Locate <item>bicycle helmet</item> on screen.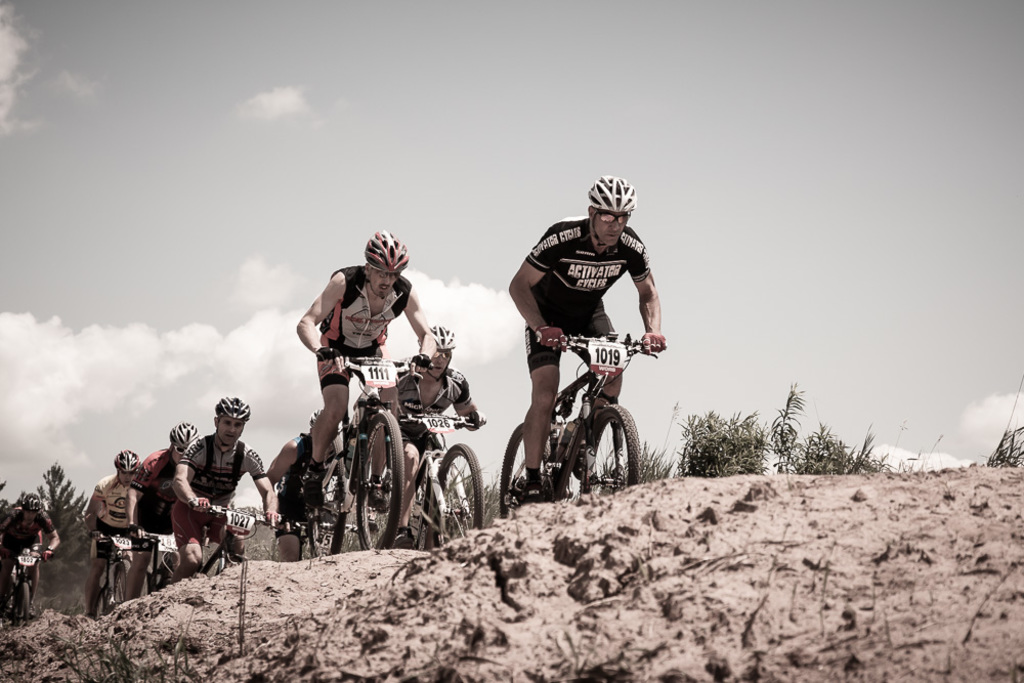
On screen at <bbox>367, 227, 413, 267</bbox>.
